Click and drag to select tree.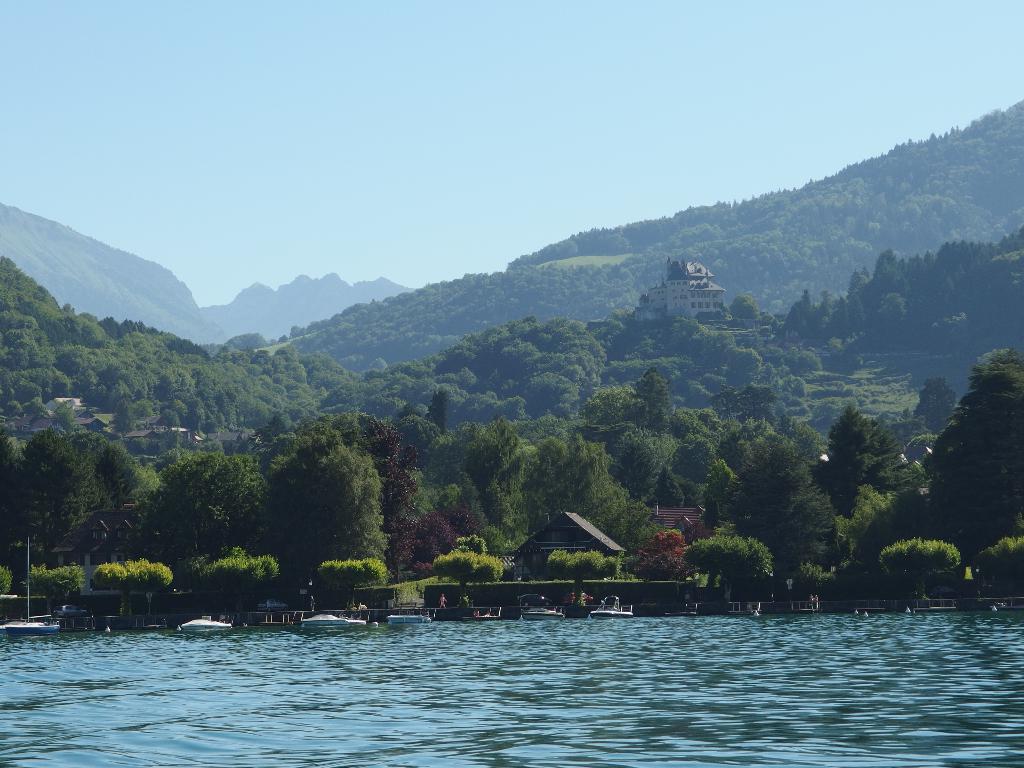
Selection: 316,553,390,611.
